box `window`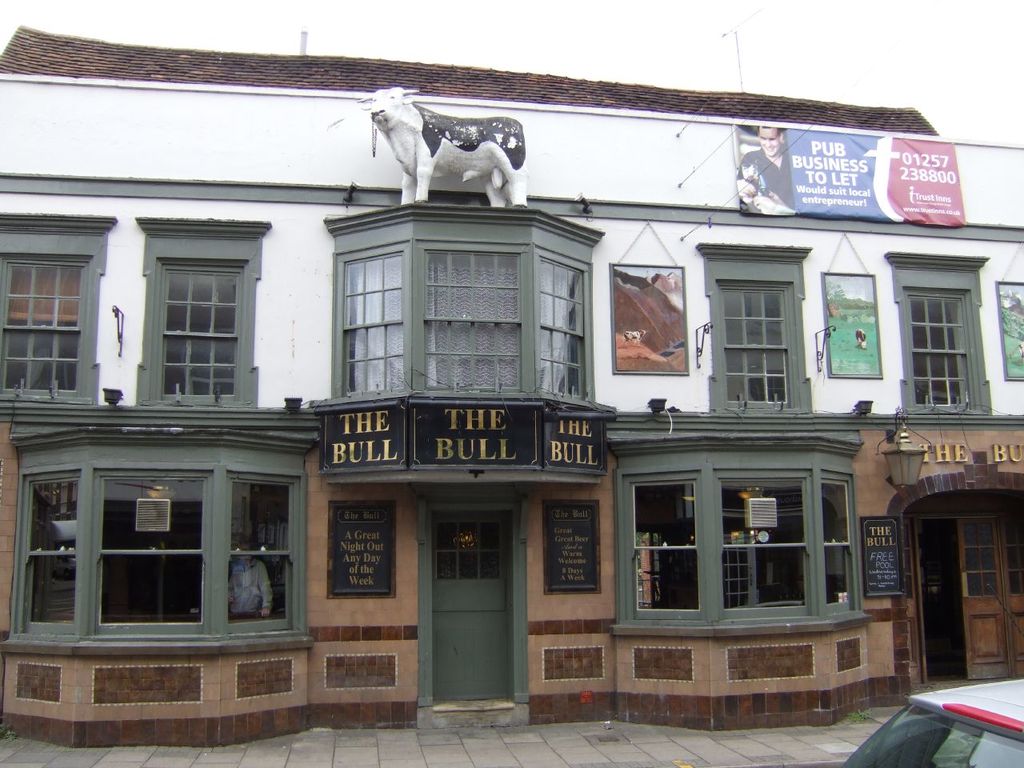
BBox(609, 440, 865, 626)
